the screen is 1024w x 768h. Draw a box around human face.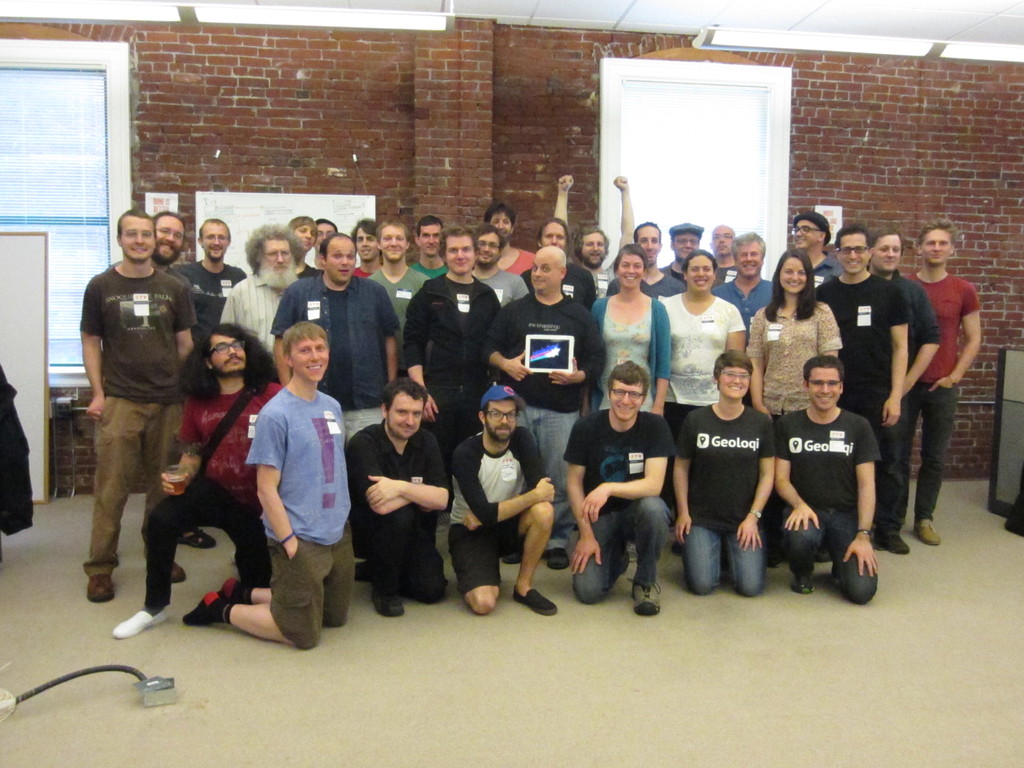
<box>353,225,374,262</box>.
